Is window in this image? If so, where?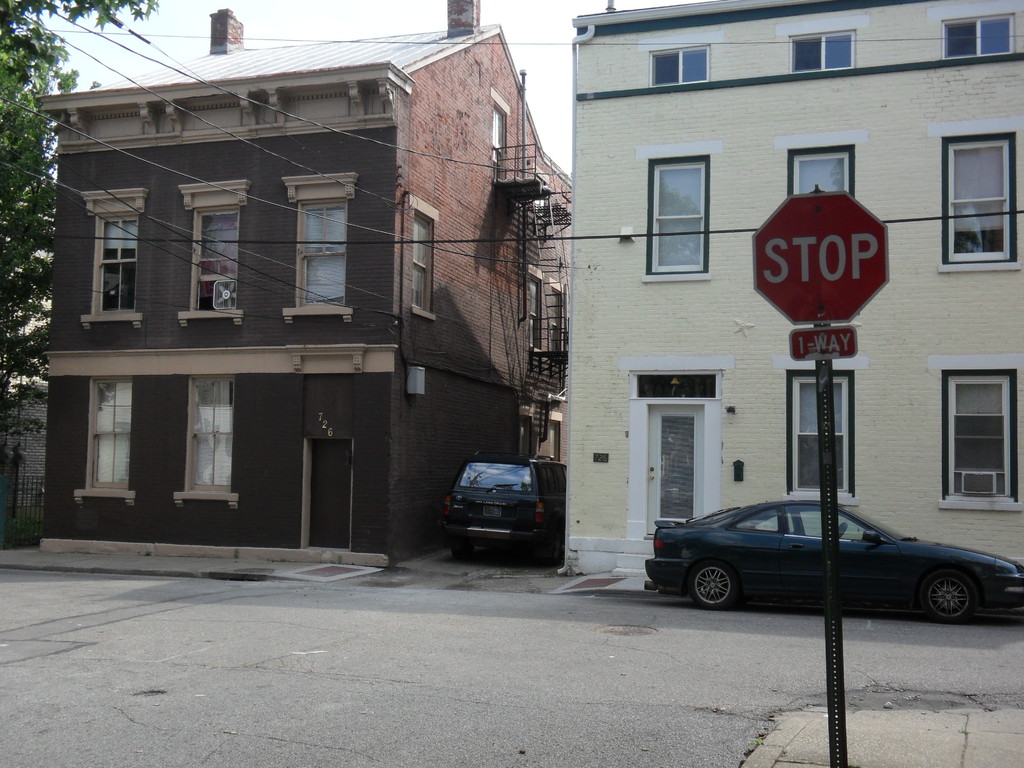
Yes, at {"left": 269, "top": 171, "right": 364, "bottom": 333}.
